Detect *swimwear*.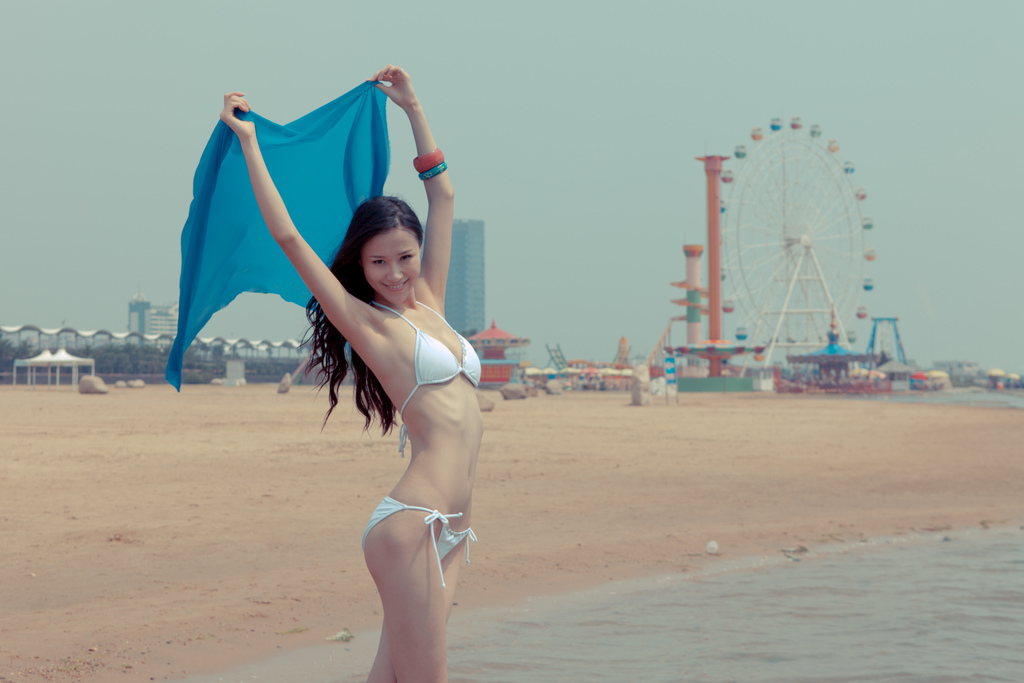
Detected at [358, 490, 478, 593].
